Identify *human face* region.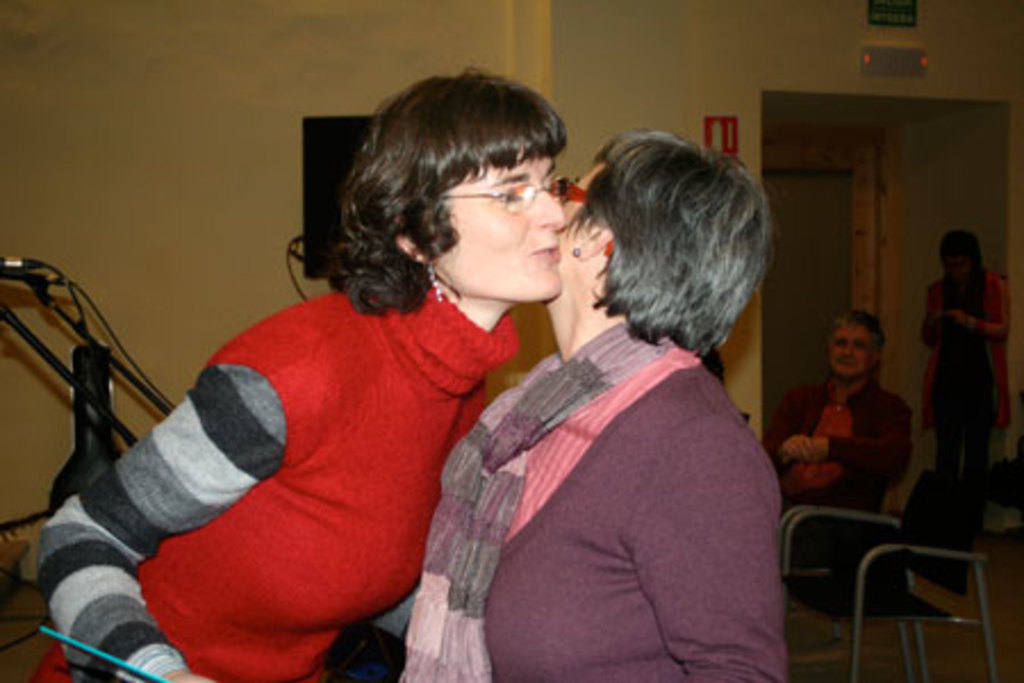
Region: 542:162:603:305.
